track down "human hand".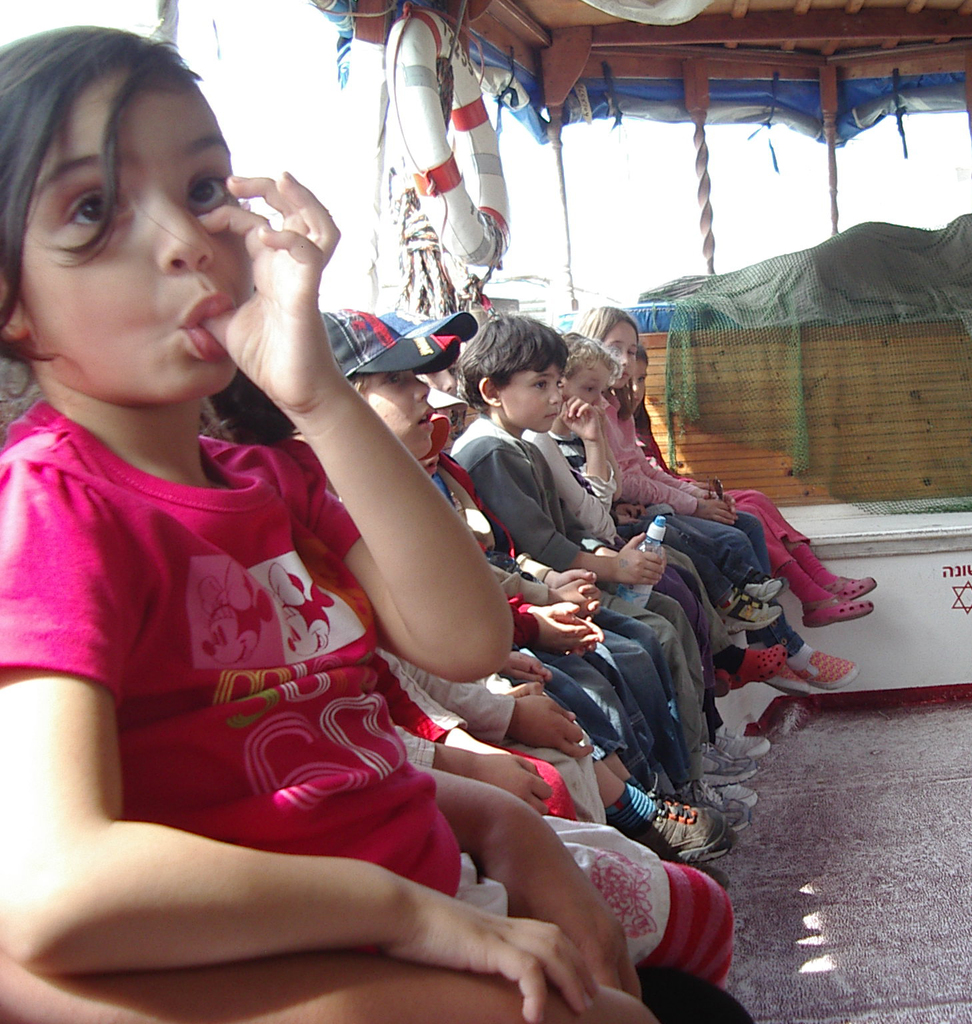
Tracked to select_region(470, 753, 553, 815).
